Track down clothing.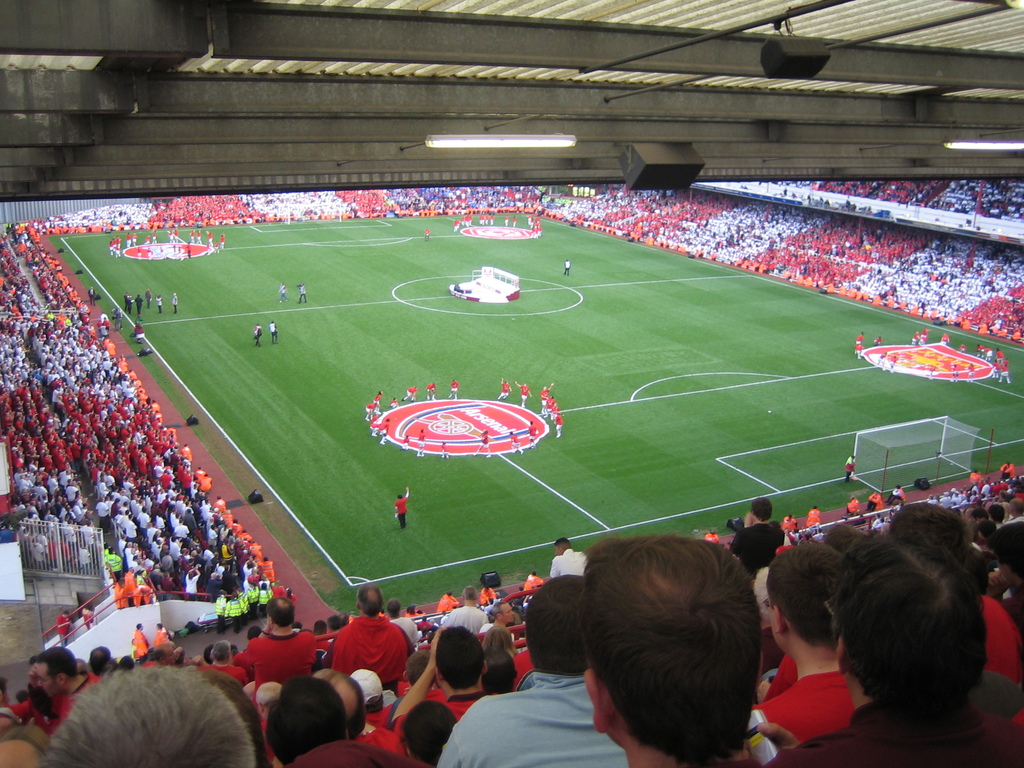
Tracked to (left=856, top=335, right=868, bottom=346).
